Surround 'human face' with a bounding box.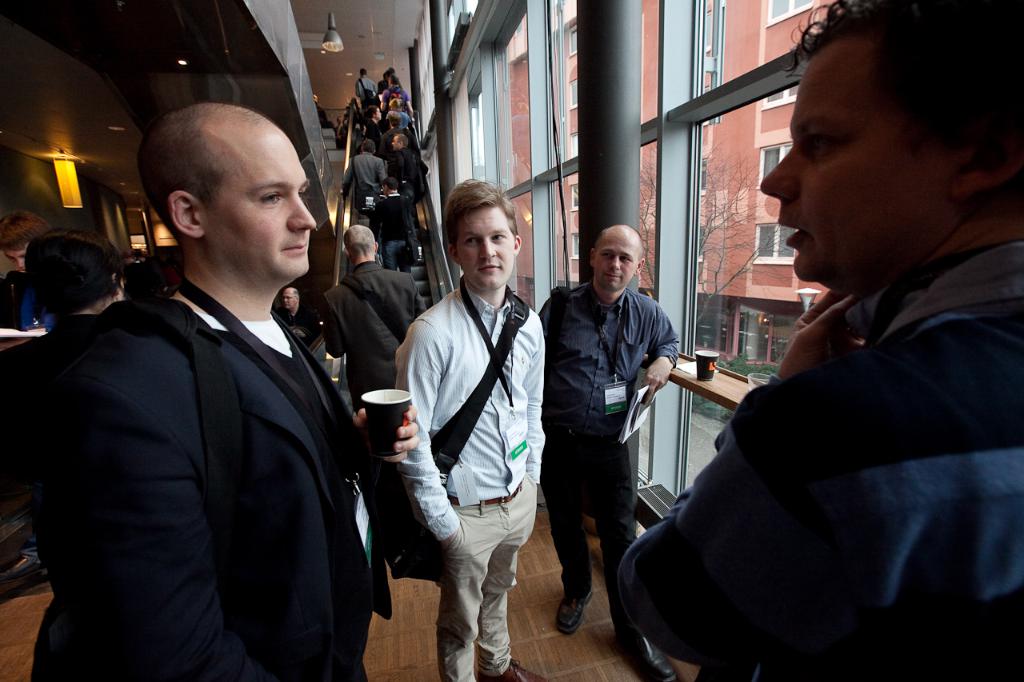
Rect(194, 124, 320, 278).
